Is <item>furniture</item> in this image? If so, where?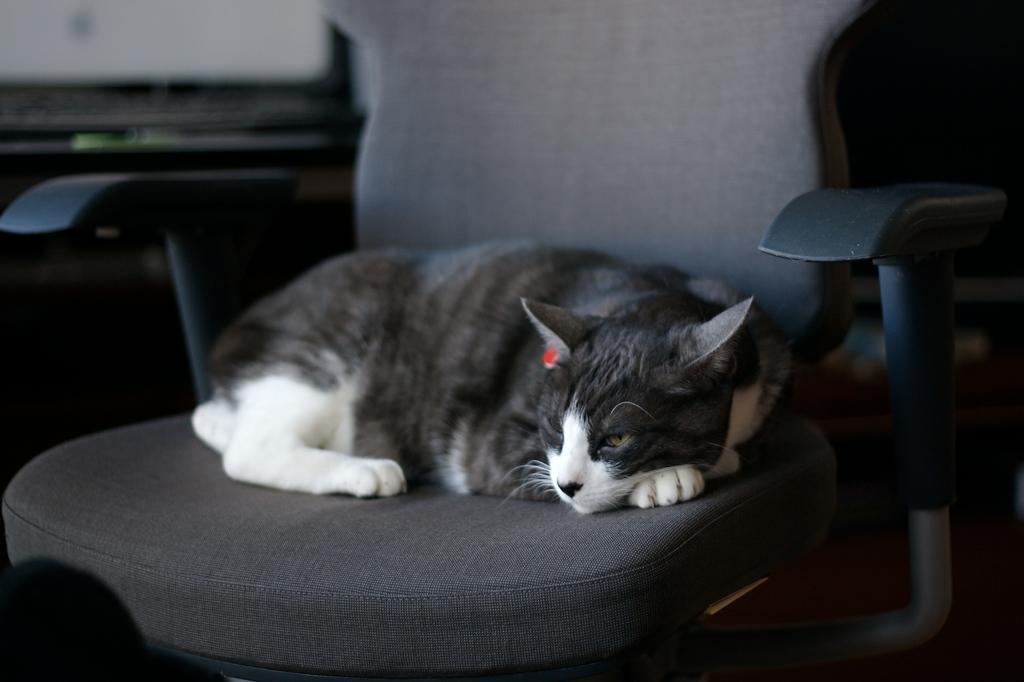
Yes, at <region>0, 0, 1008, 681</region>.
